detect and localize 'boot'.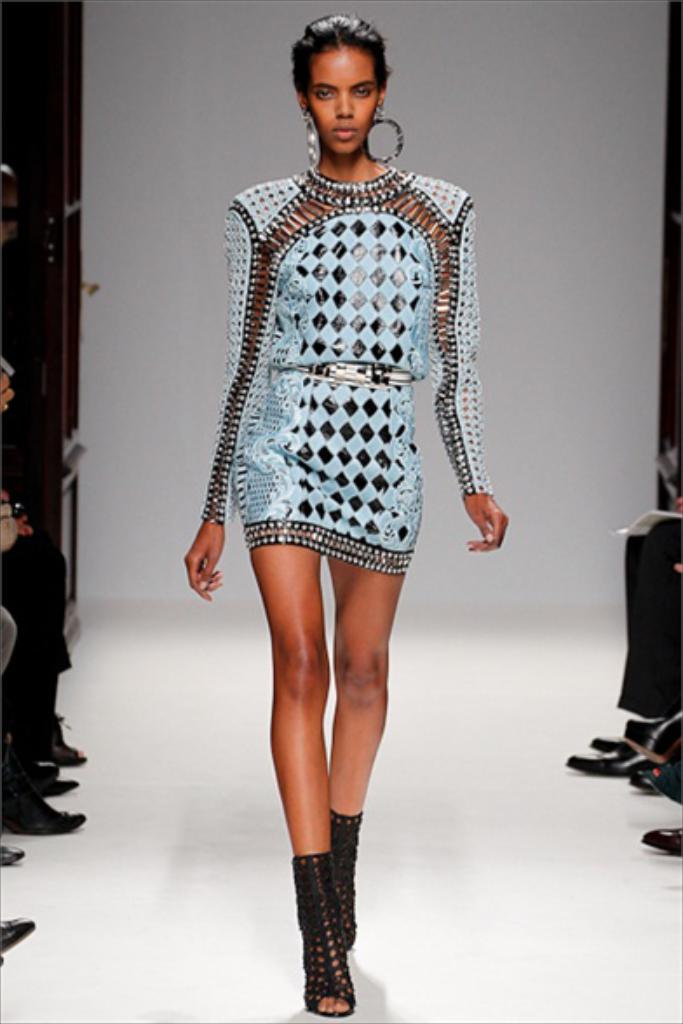
Localized at <box>333,806,357,947</box>.
